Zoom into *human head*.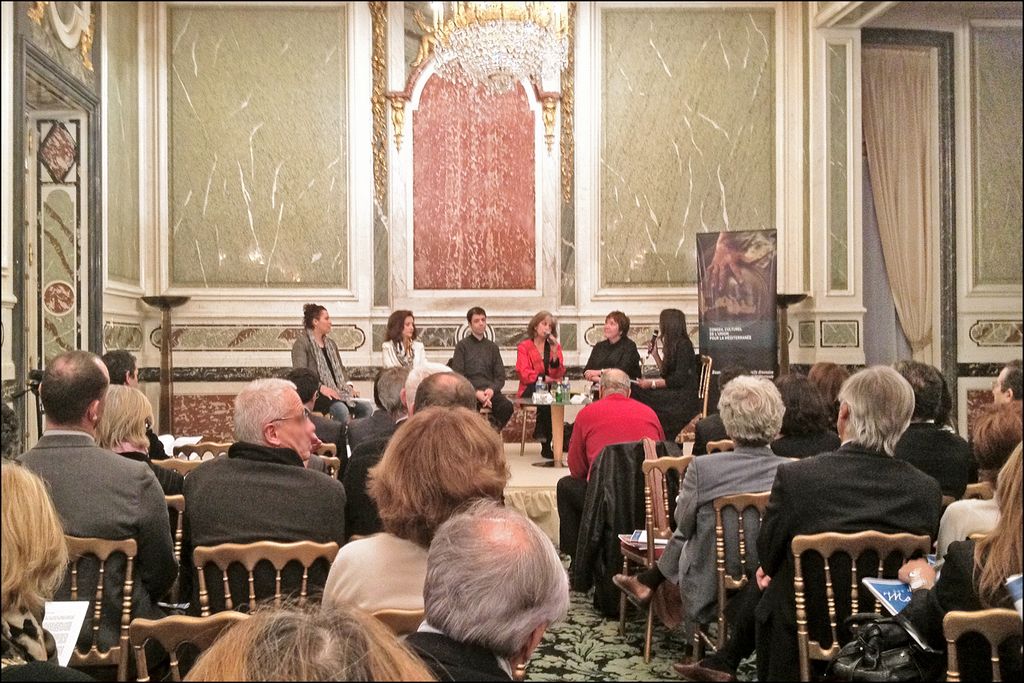
Zoom target: 595:364:635:395.
